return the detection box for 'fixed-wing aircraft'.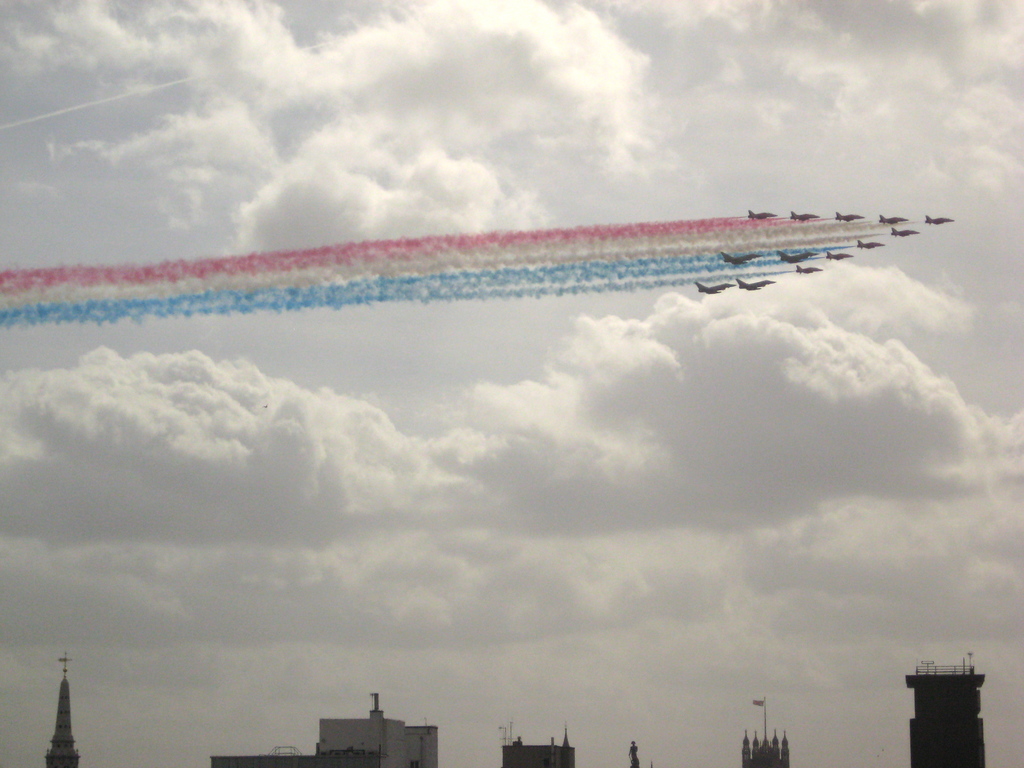
831, 209, 863, 223.
